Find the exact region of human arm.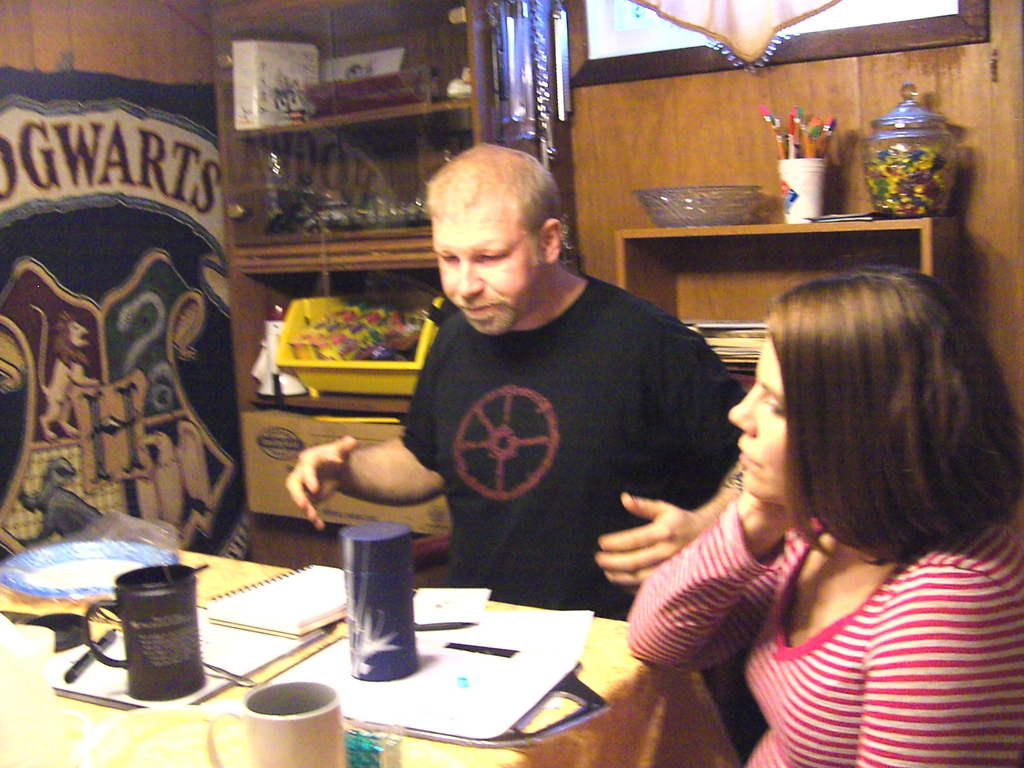
Exact region: 641, 459, 818, 707.
